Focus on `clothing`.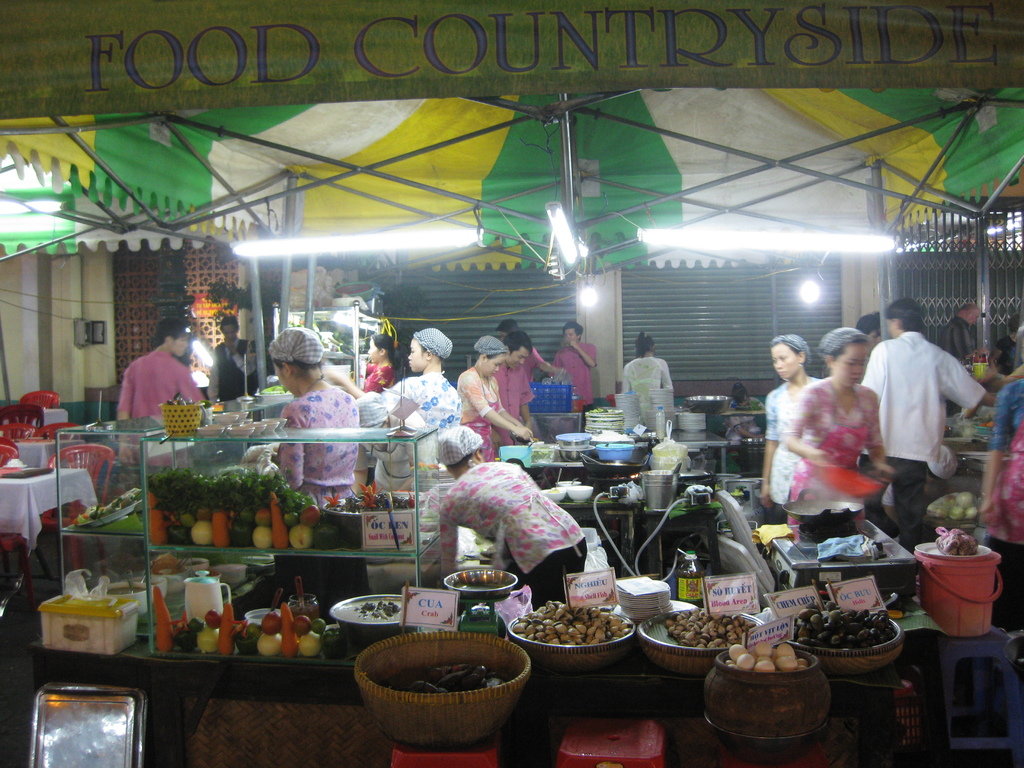
Focused at 871:310:982:520.
